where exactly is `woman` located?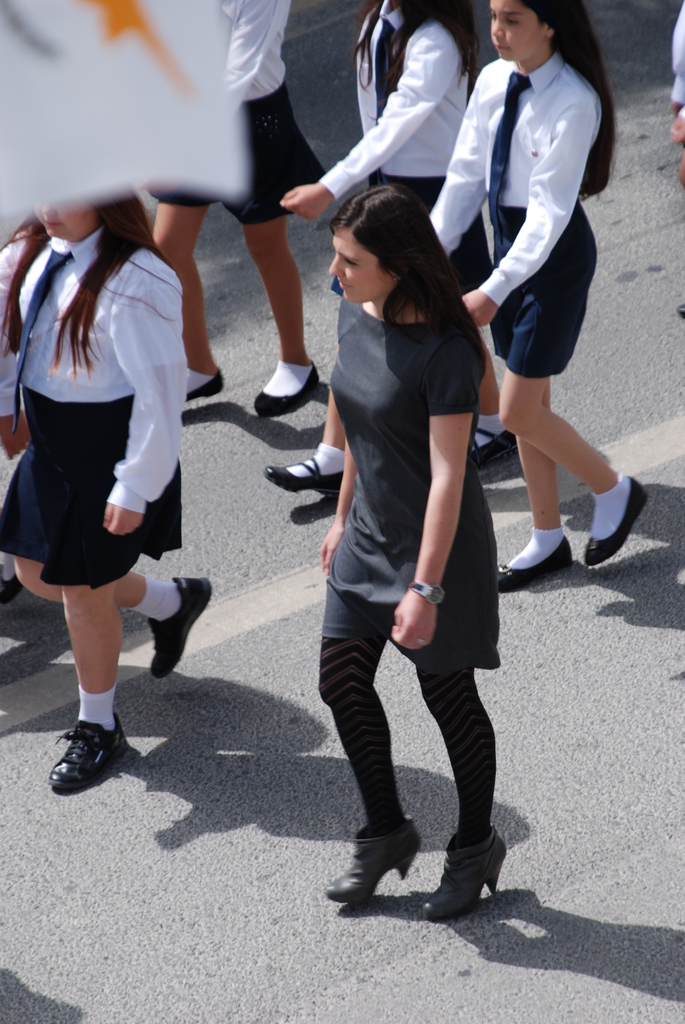
Its bounding box is region(0, 180, 214, 793).
